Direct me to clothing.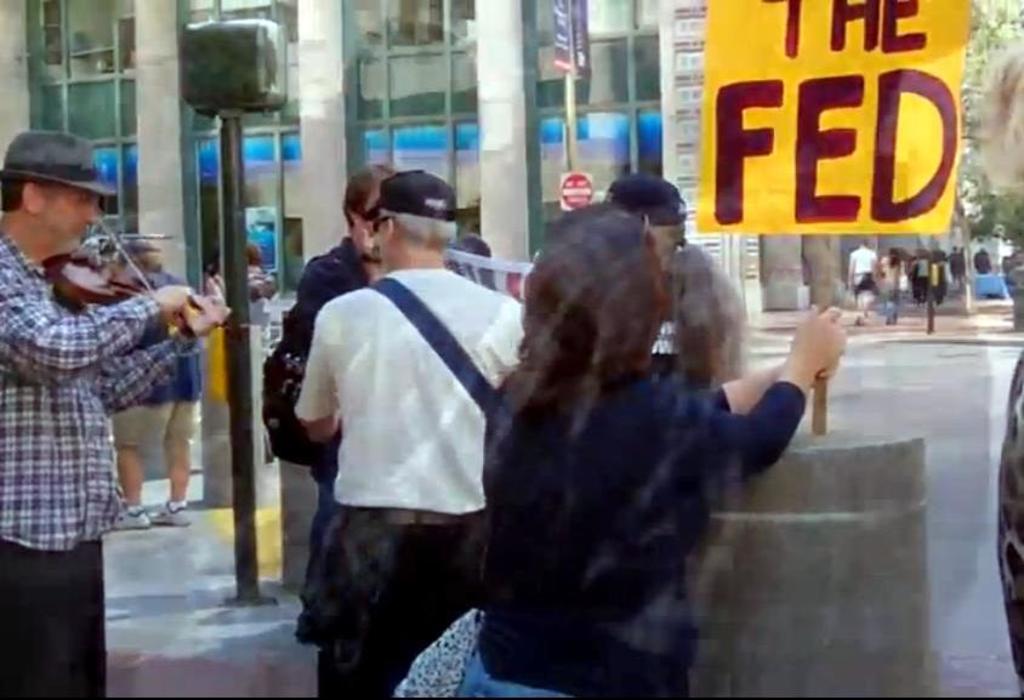
Direction: 274, 203, 531, 661.
